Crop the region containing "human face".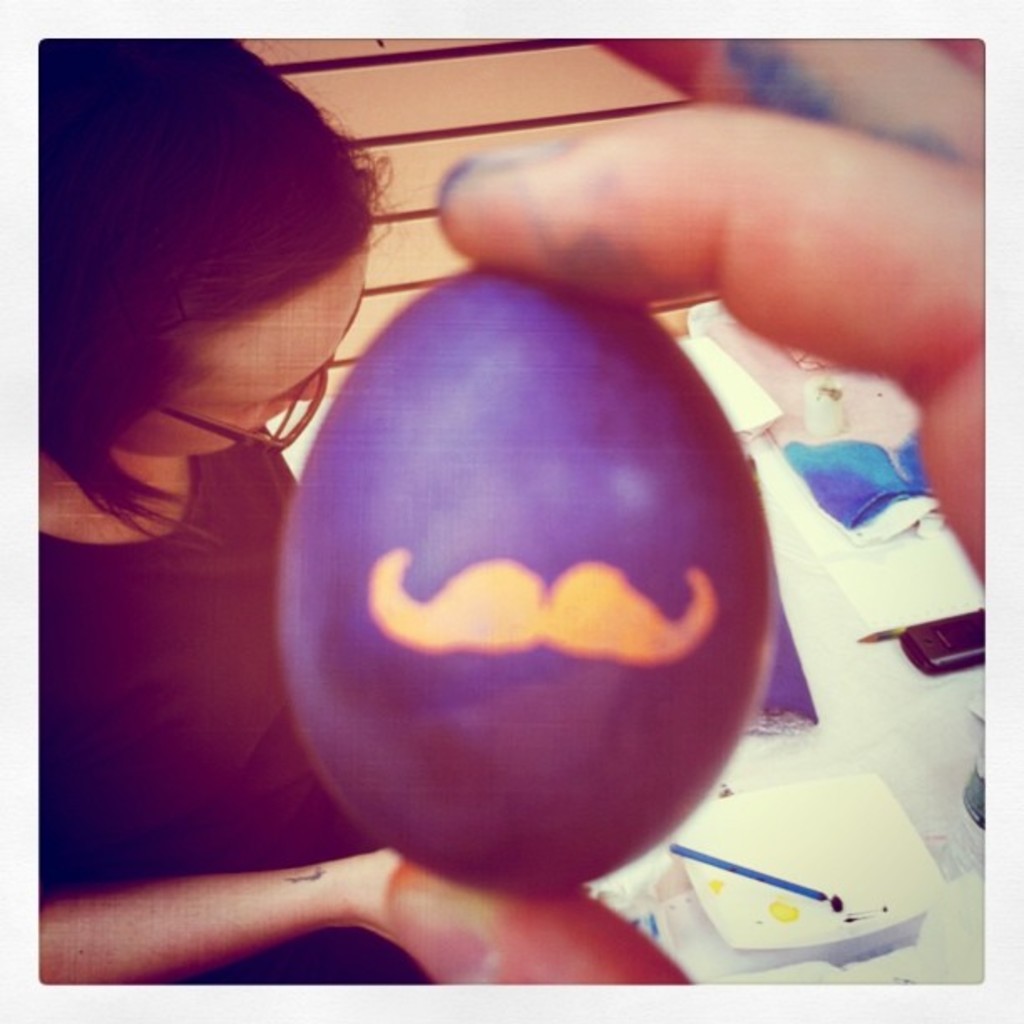
Crop region: 104 246 370 458.
